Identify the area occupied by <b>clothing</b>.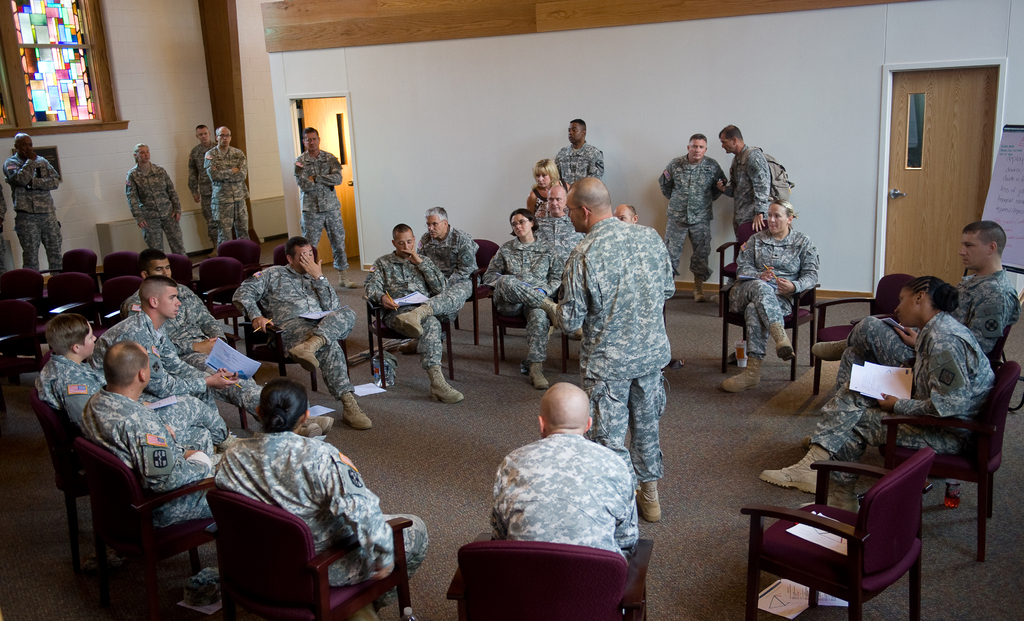
Area: {"left": 560, "top": 216, "right": 674, "bottom": 505}.
